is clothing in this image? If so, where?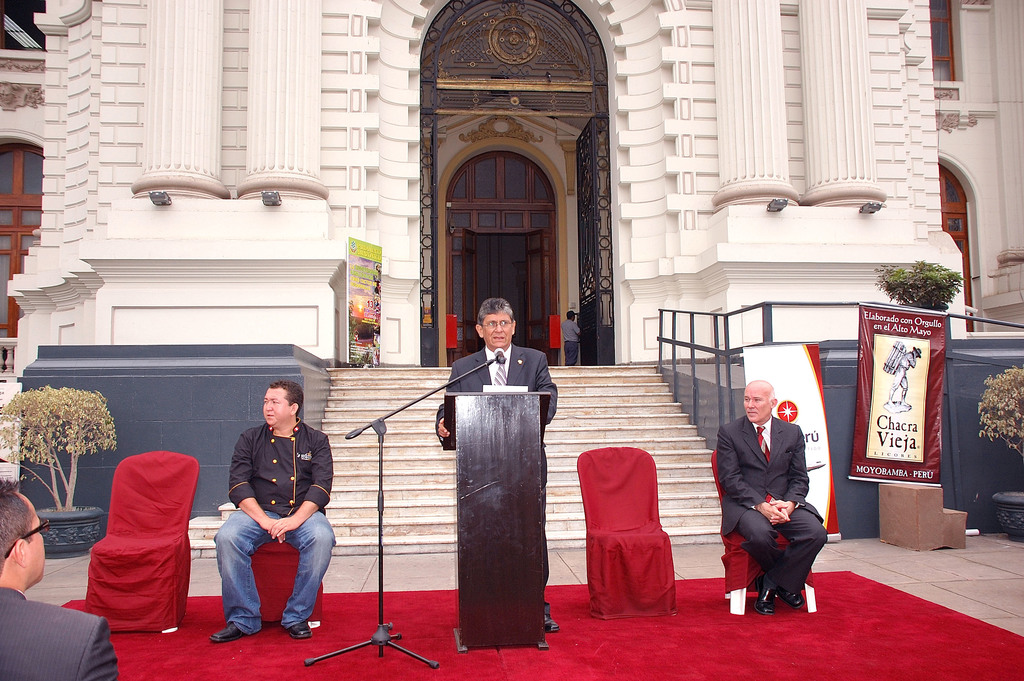
Yes, at {"x1": 0, "y1": 586, "x2": 118, "y2": 680}.
